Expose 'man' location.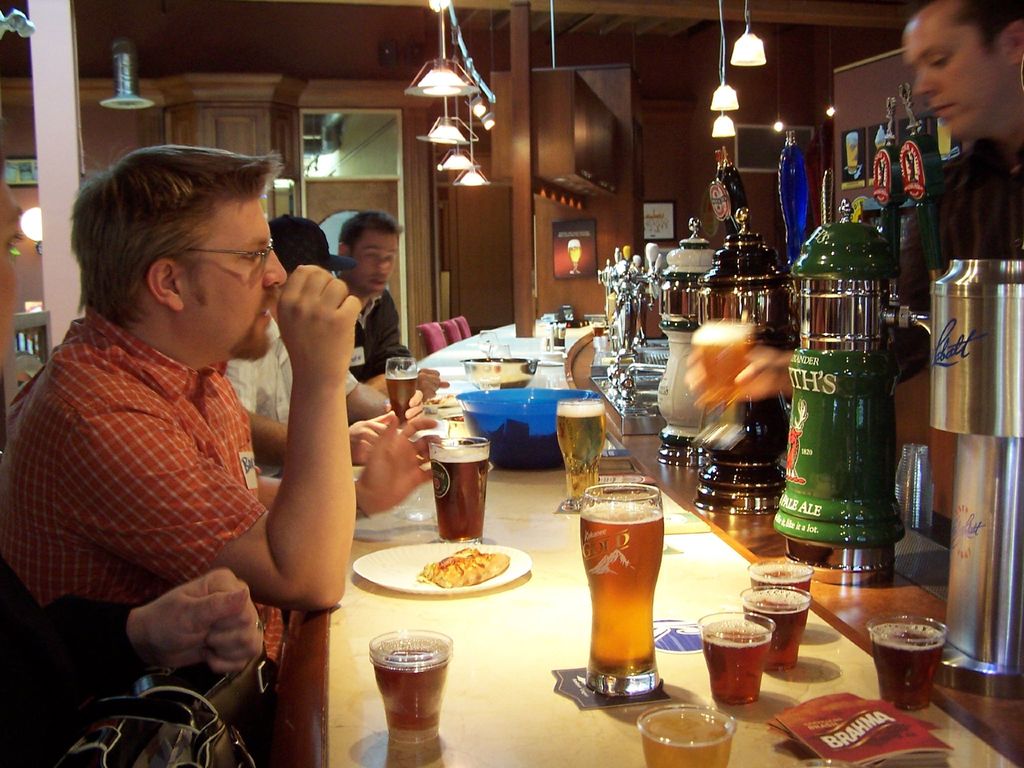
Exposed at <region>0, 143, 370, 701</region>.
